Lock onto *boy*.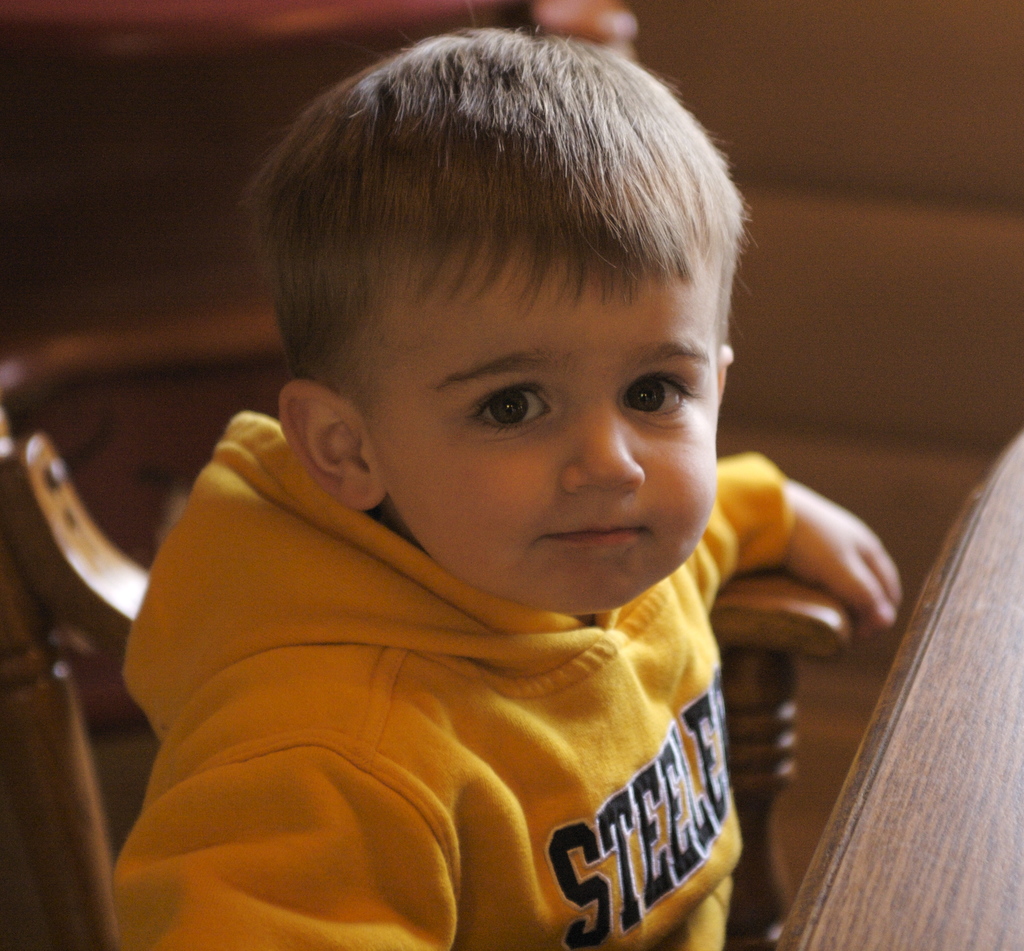
Locked: (left=119, top=28, right=902, bottom=950).
